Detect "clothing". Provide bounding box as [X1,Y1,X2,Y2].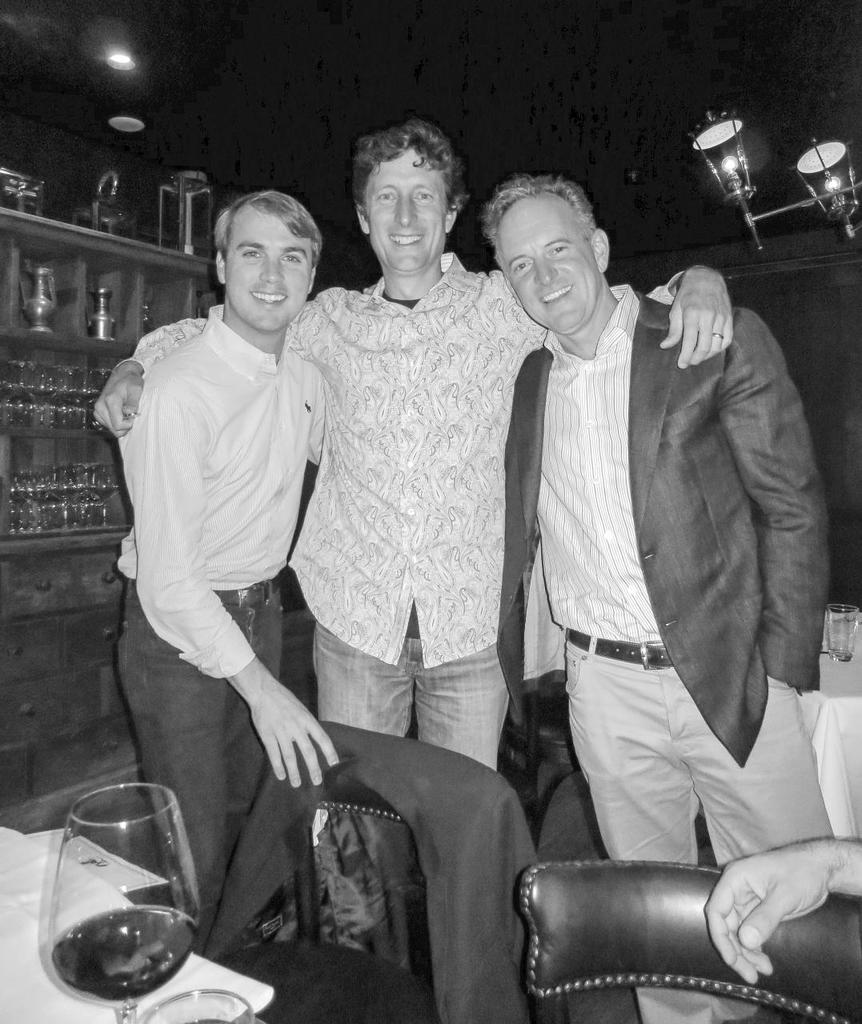
[487,276,834,1023].
